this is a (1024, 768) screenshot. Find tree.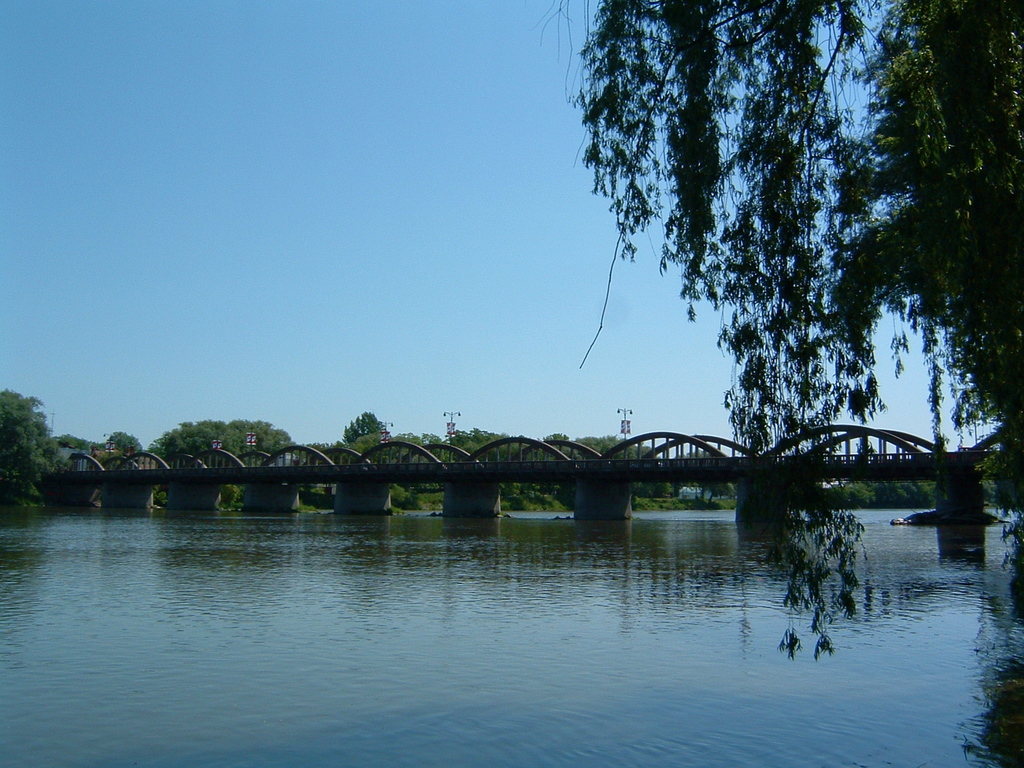
Bounding box: 531:0:1023:659.
